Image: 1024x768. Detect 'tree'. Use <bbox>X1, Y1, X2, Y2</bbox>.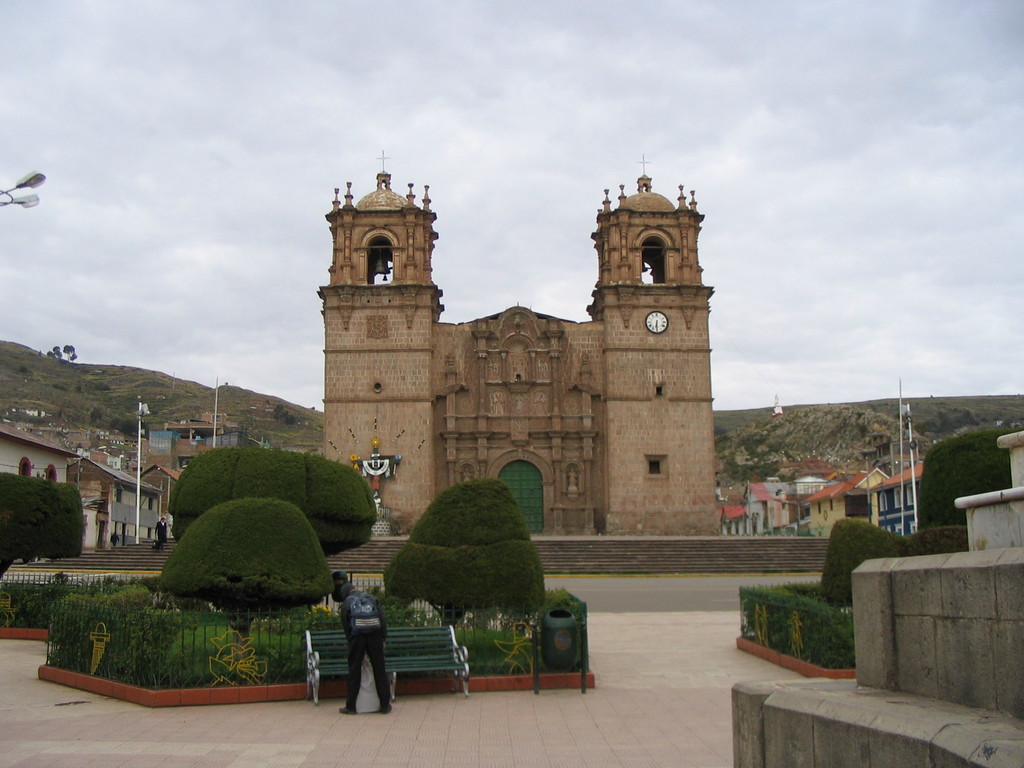
<bbox>387, 476, 545, 616</bbox>.
